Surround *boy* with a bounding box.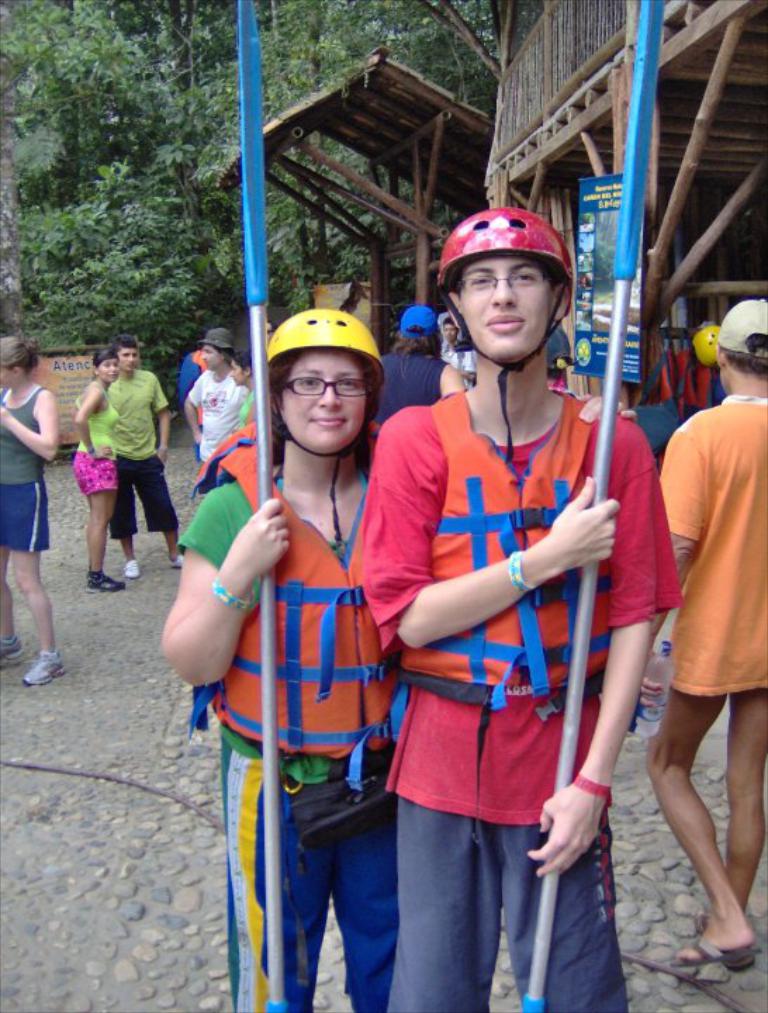
x1=380 y1=300 x2=467 y2=425.
